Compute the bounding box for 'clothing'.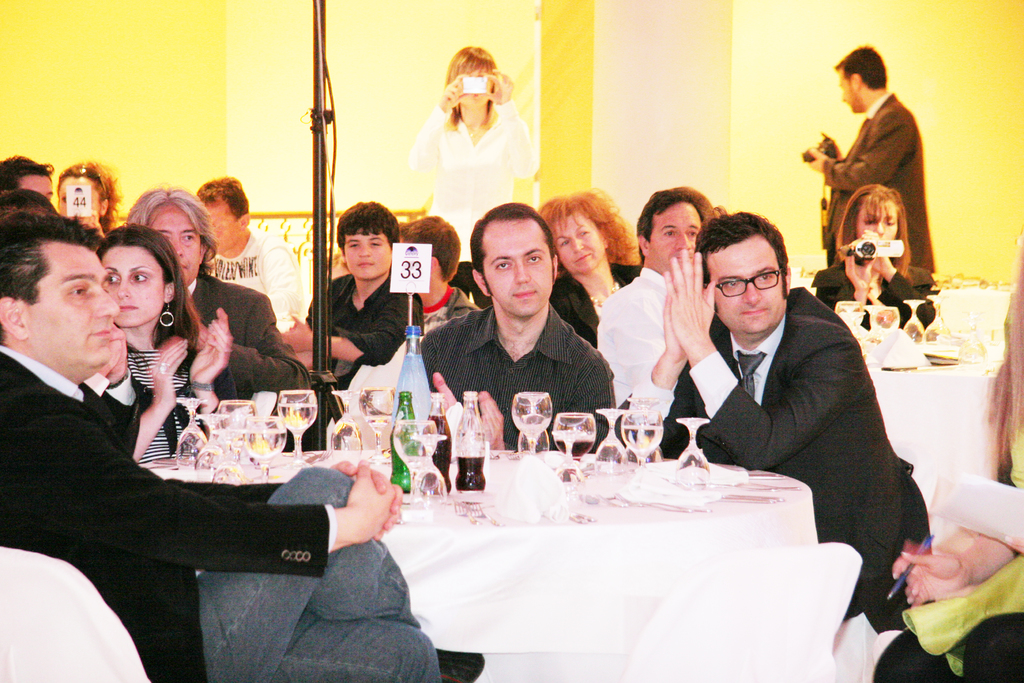
Rect(192, 218, 319, 324).
